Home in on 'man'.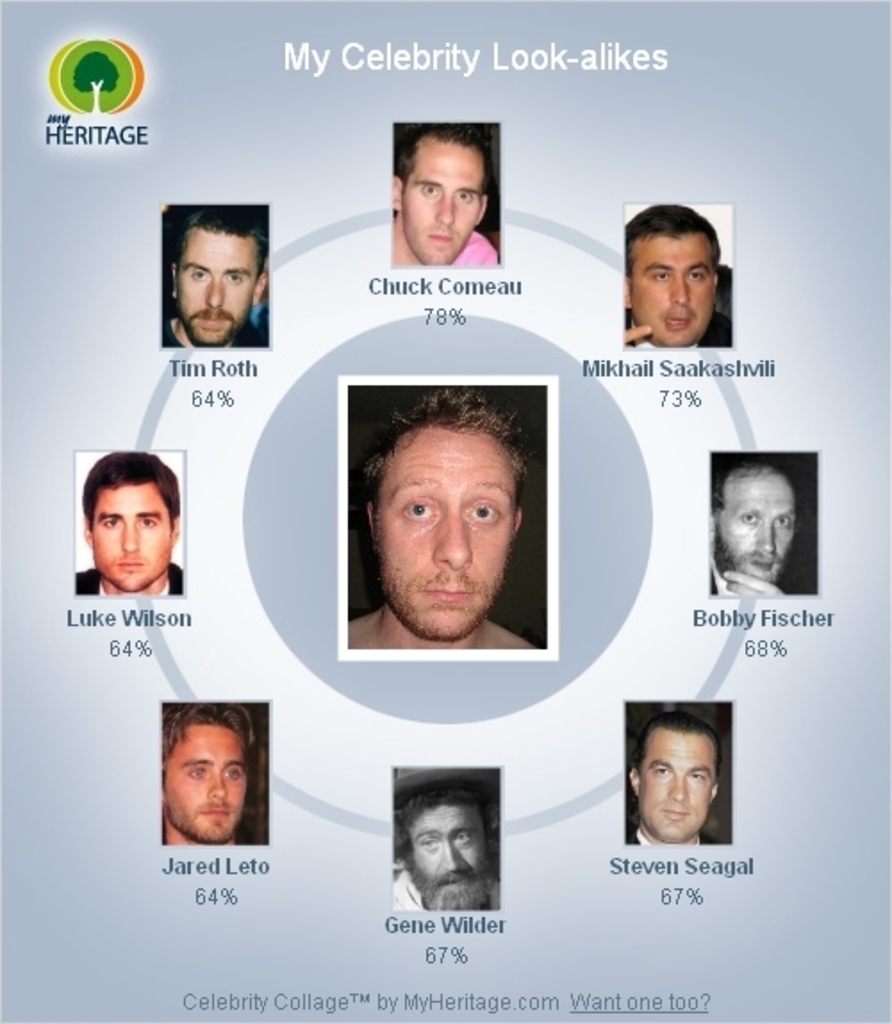
Homed in at <bbox>71, 453, 182, 599</bbox>.
